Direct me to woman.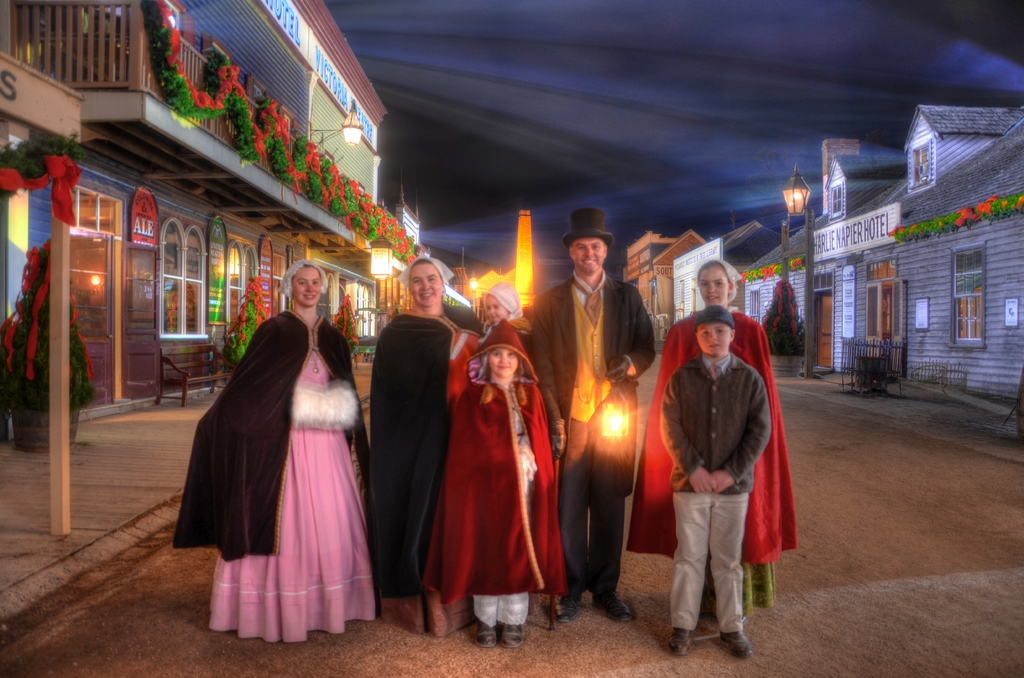
Direction: l=625, t=254, r=803, b=629.
